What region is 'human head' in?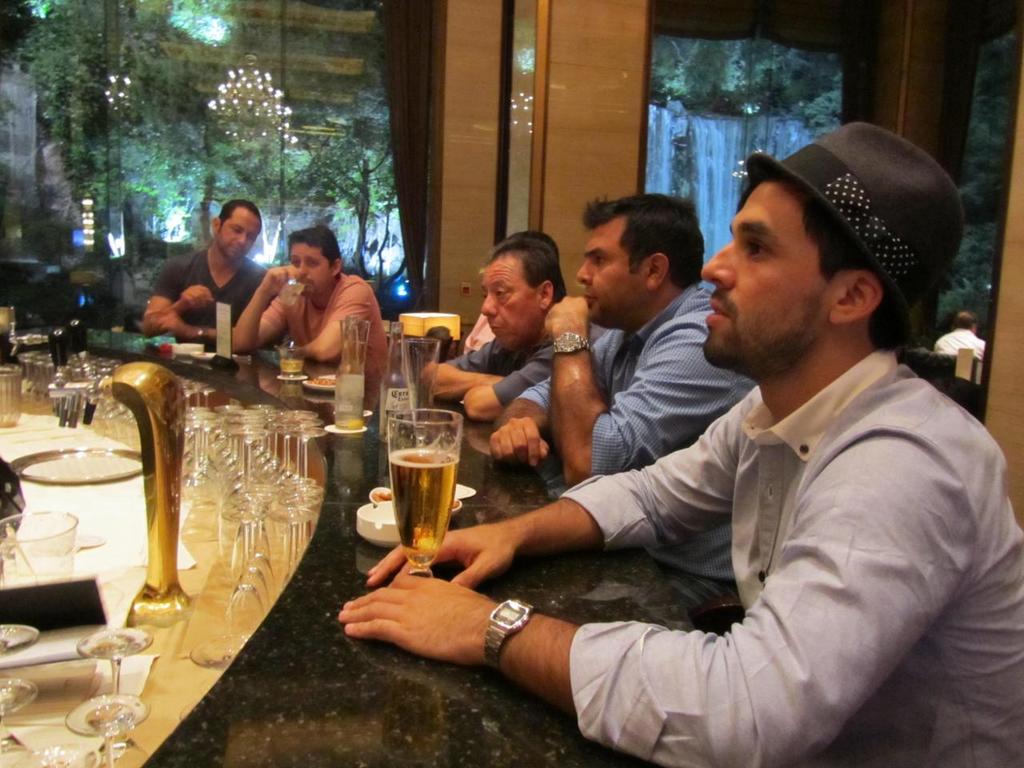
<box>699,122,958,382</box>.
